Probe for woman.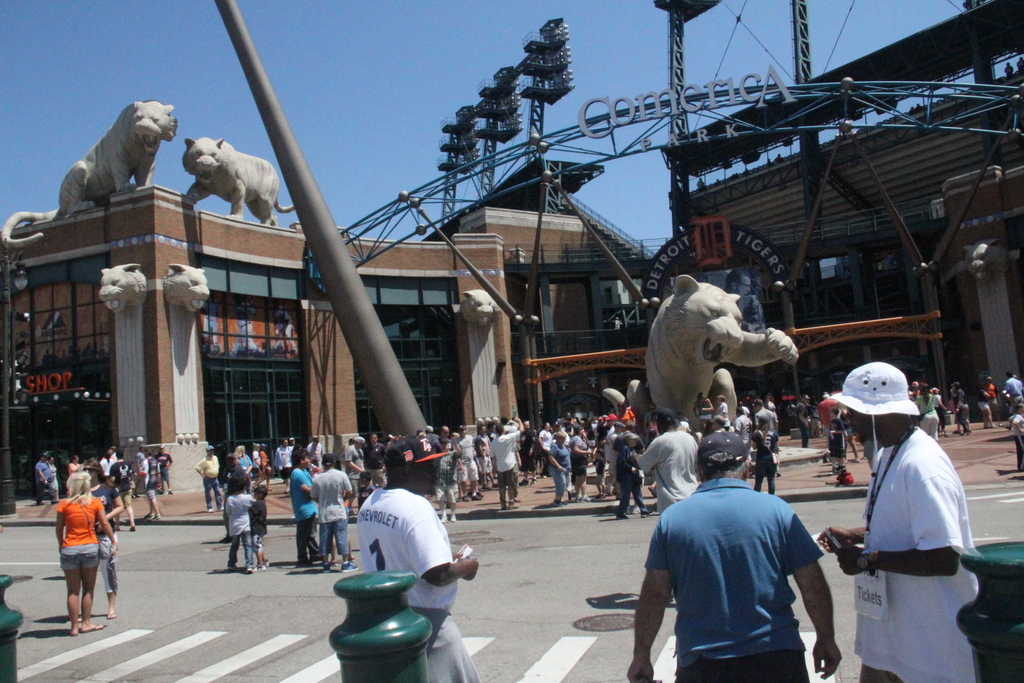
Probe result: box=[49, 454, 64, 500].
